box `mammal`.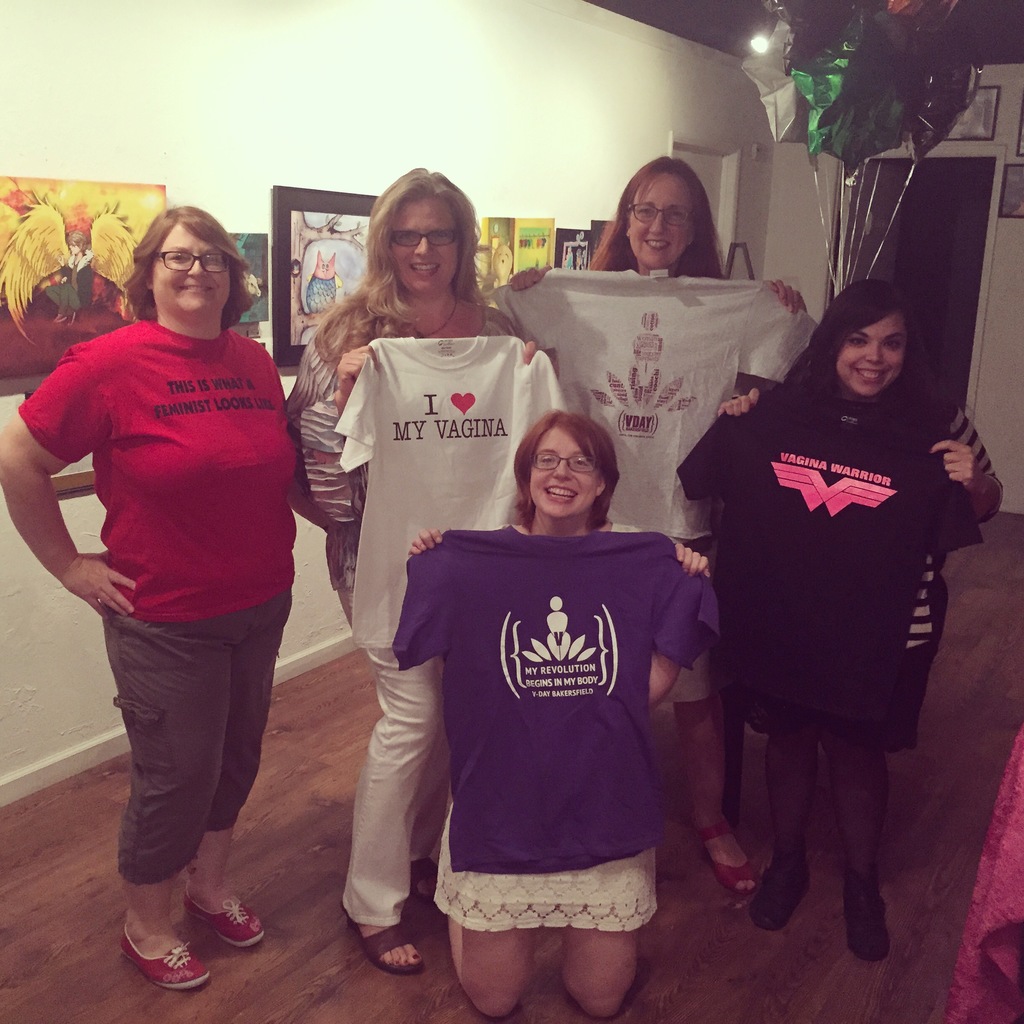
(left=507, top=151, right=803, bottom=886).
